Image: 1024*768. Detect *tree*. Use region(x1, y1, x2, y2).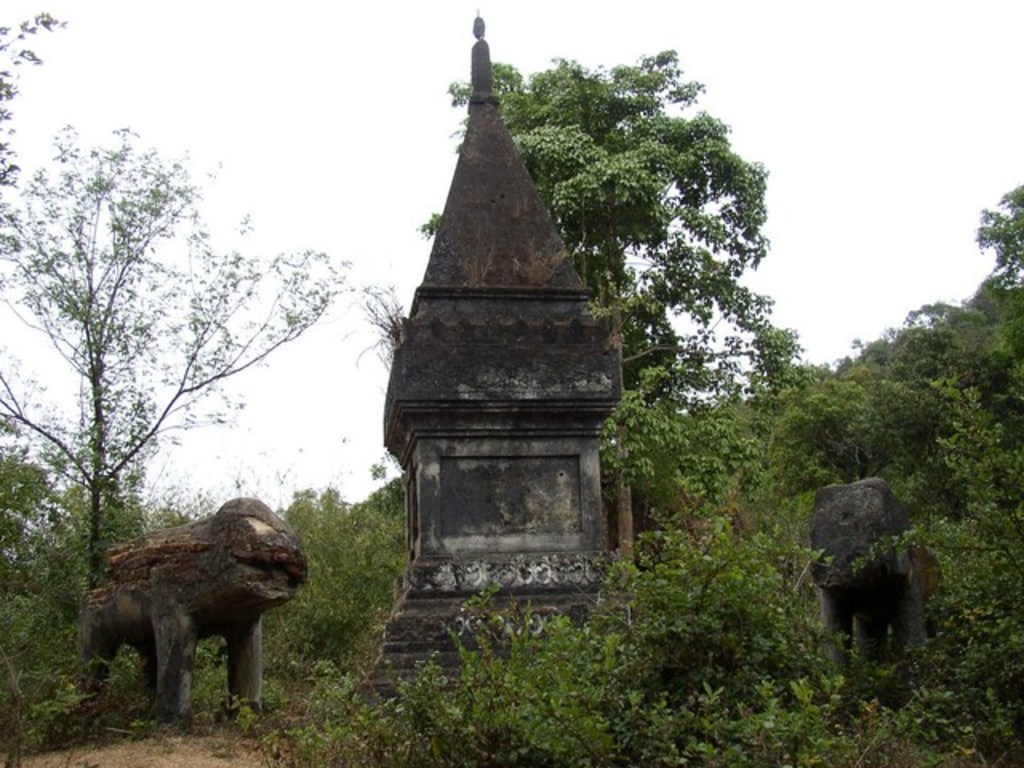
region(29, 141, 283, 634).
